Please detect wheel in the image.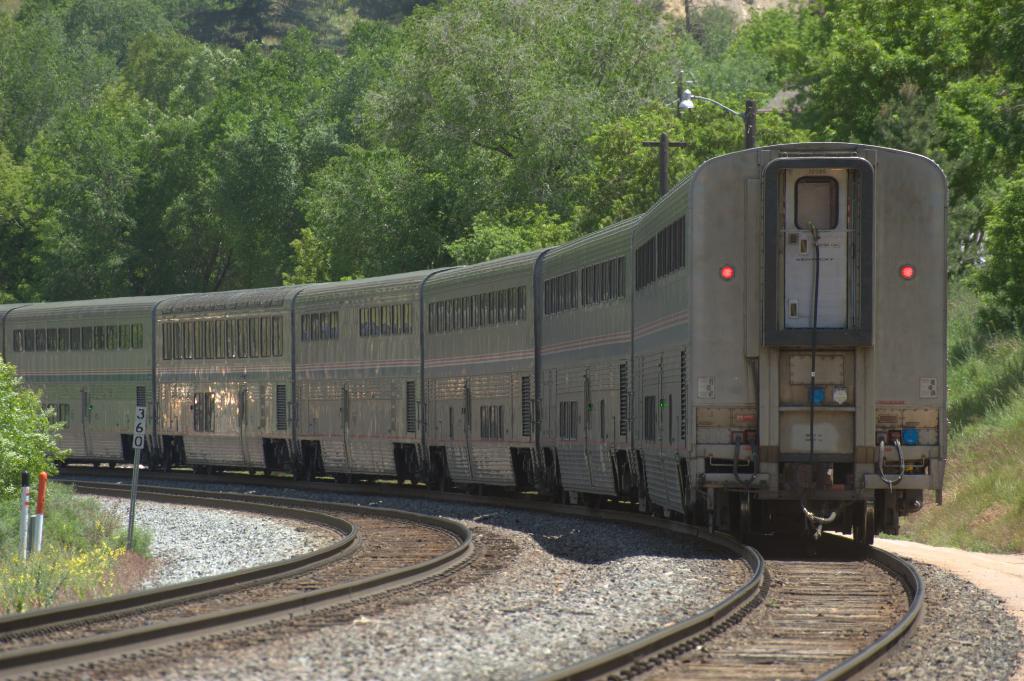
411, 479, 417, 486.
